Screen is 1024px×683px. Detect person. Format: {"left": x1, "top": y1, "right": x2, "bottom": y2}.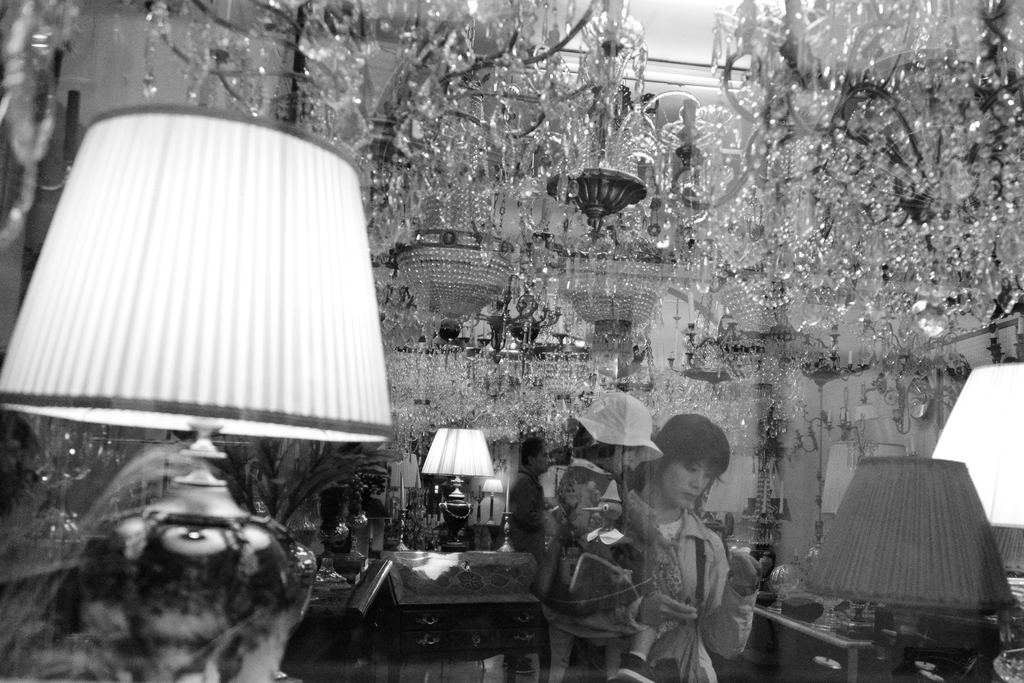
{"left": 509, "top": 432, "right": 556, "bottom": 682}.
